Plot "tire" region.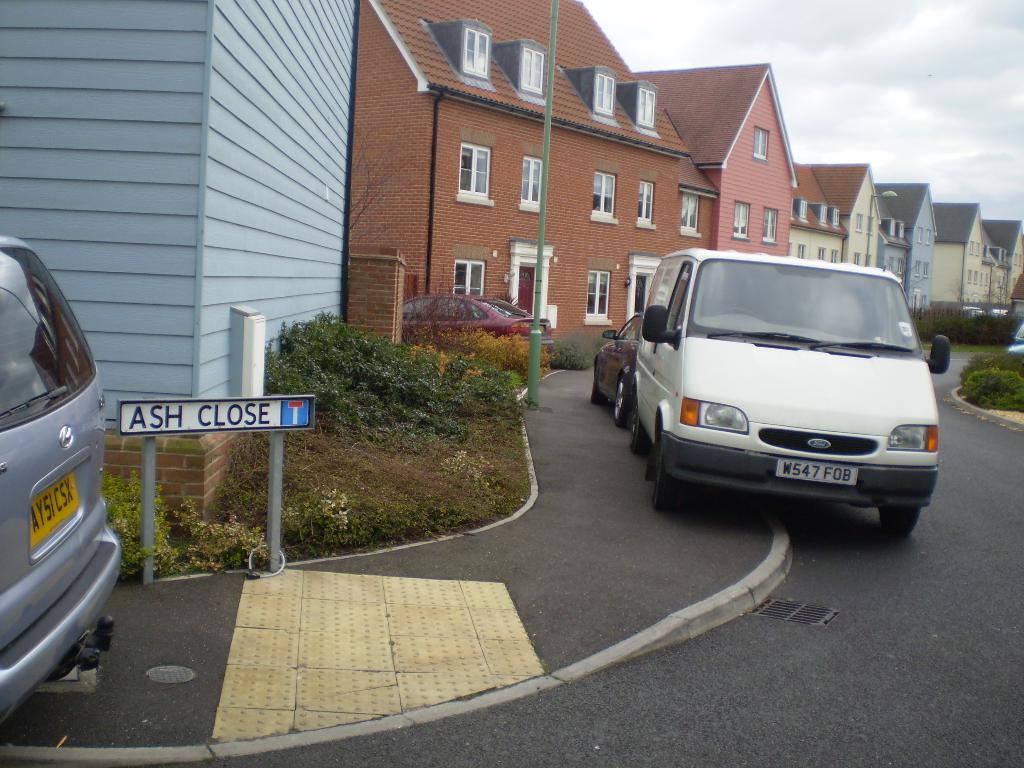
Plotted at (653, 452, 678, 515).
